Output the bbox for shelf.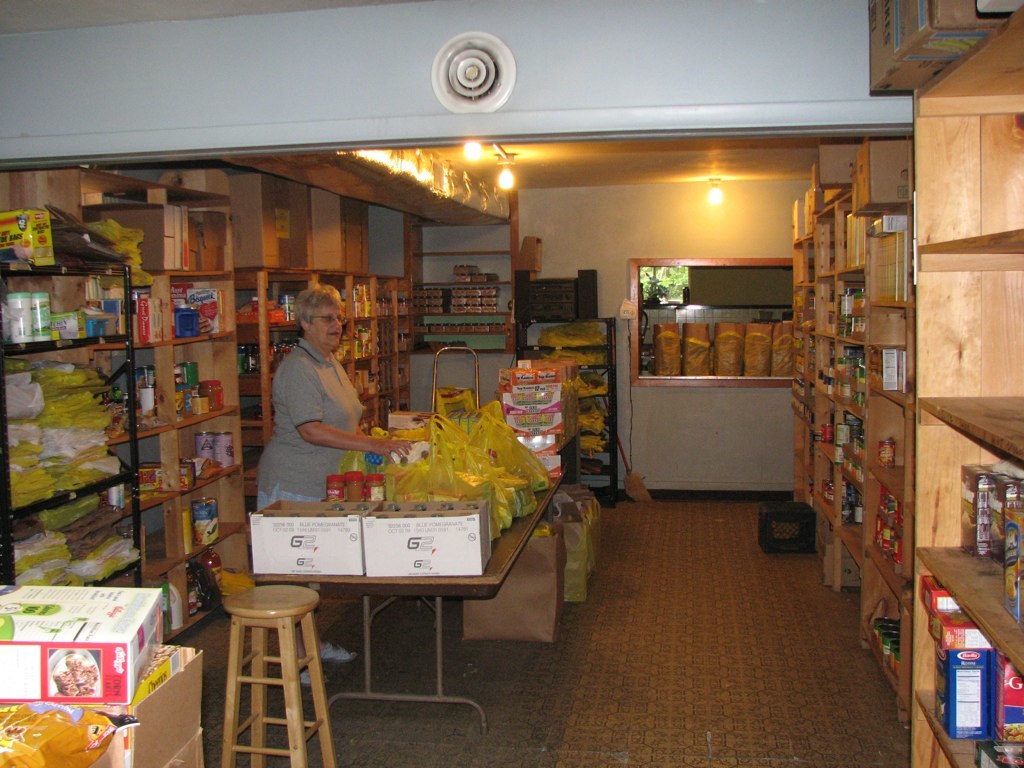
<region>0, 142, 528, 640</region>.
